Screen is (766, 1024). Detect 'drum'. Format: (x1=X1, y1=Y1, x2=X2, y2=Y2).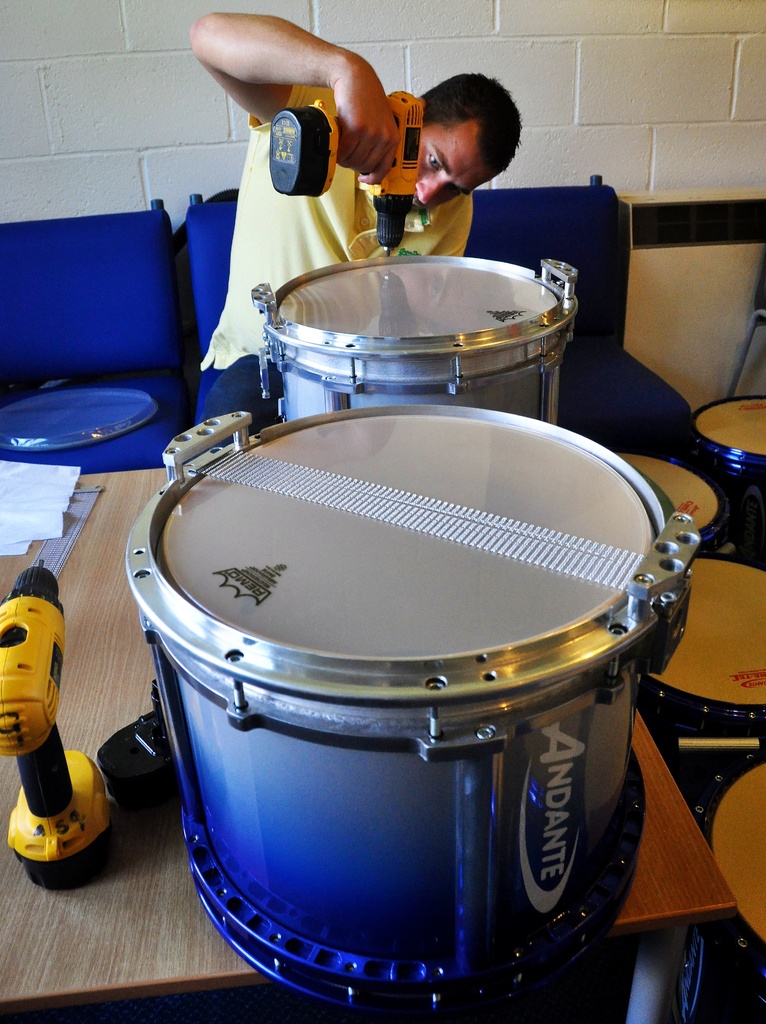
(x1=247, y1=255, x2=581, y2=423).
